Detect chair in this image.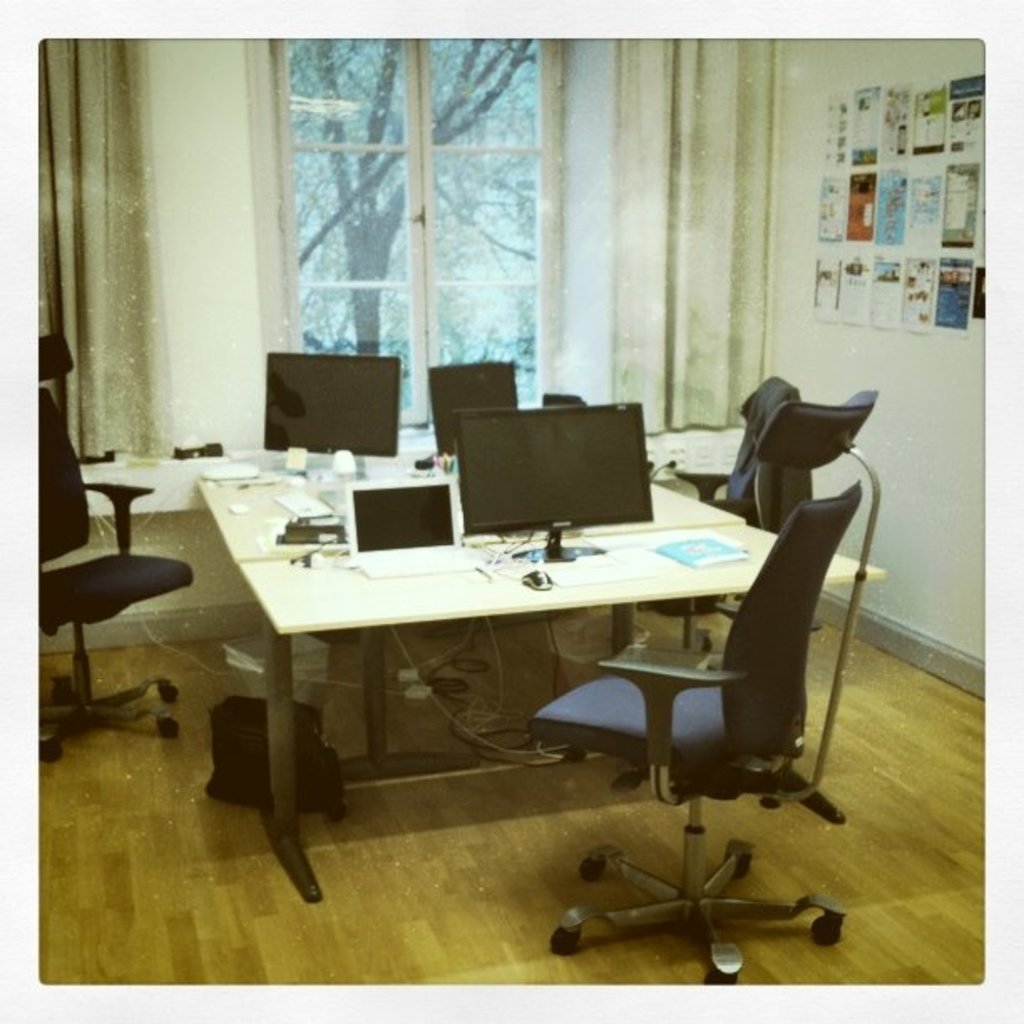
Detection: box=[629, 368, 808, 656].
